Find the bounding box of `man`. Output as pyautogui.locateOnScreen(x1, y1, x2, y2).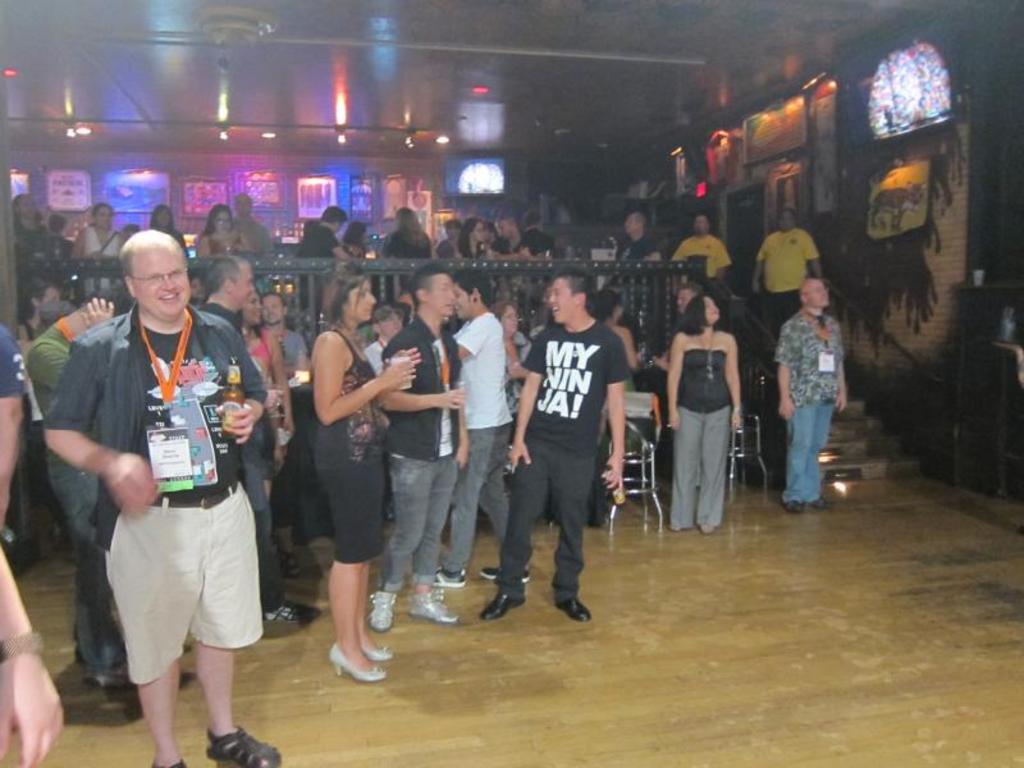
pyautogui.locateOnScreen(746, 204, 822, 343).
